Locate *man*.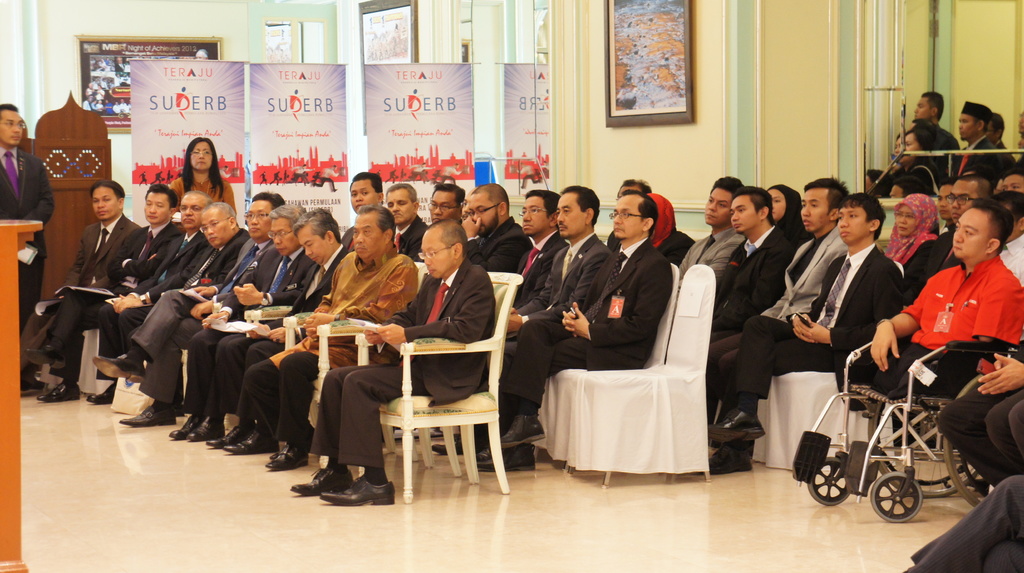
Bounding box: [left=0, top=104, right=46, bottom=397].
